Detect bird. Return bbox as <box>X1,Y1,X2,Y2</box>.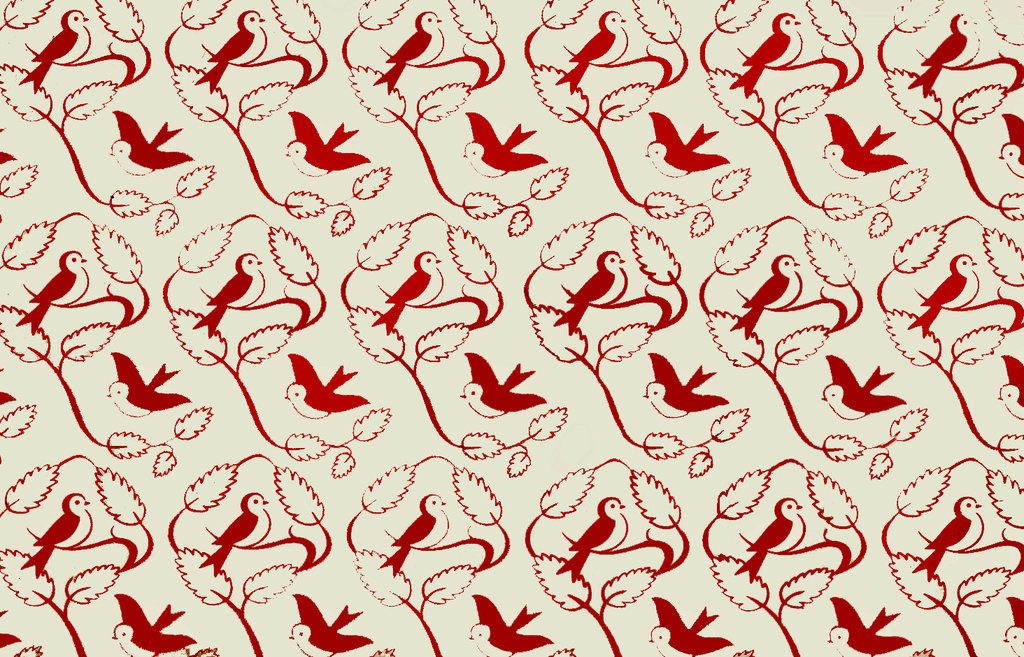
<box>108,590,200,656</box>.
